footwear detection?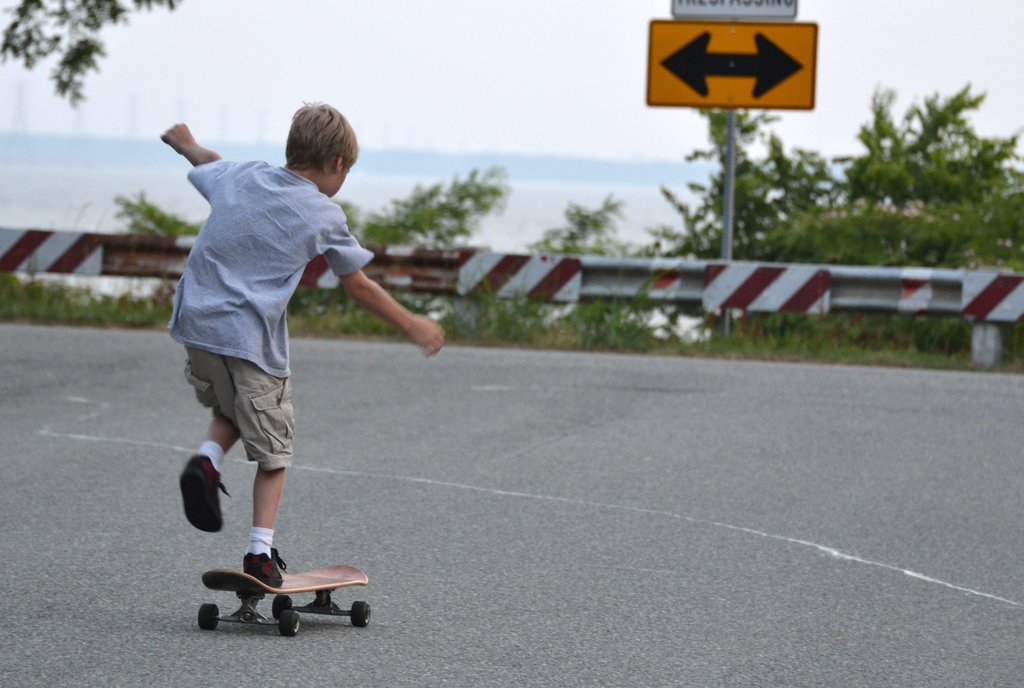
crop(166, 458, 221, 541)
